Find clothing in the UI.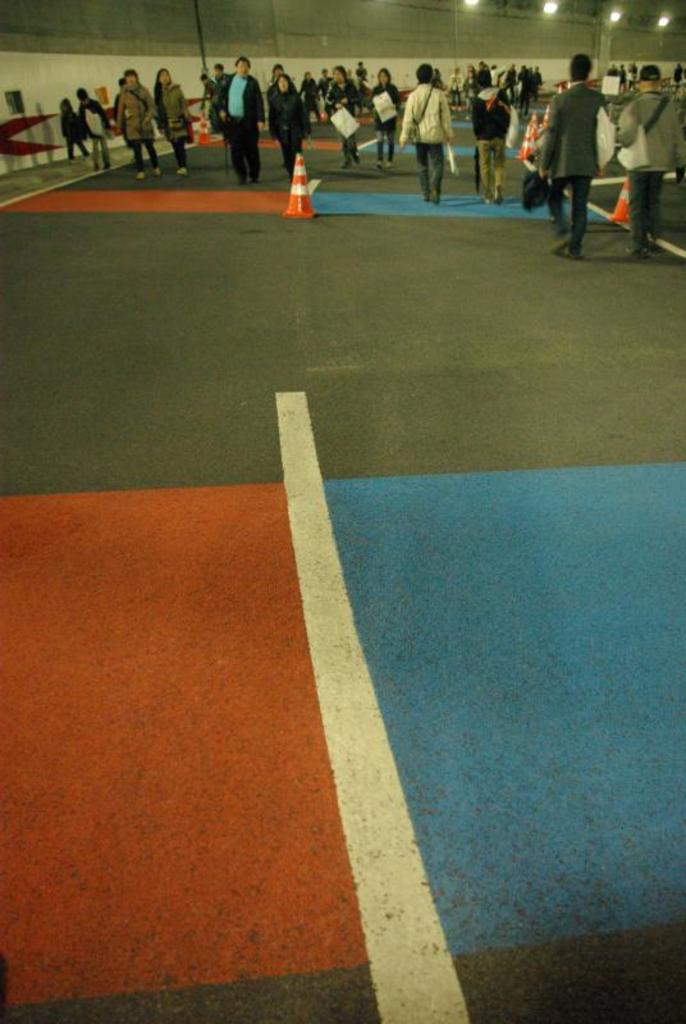
UI element at l=628, t=68, r=630, b=87.
